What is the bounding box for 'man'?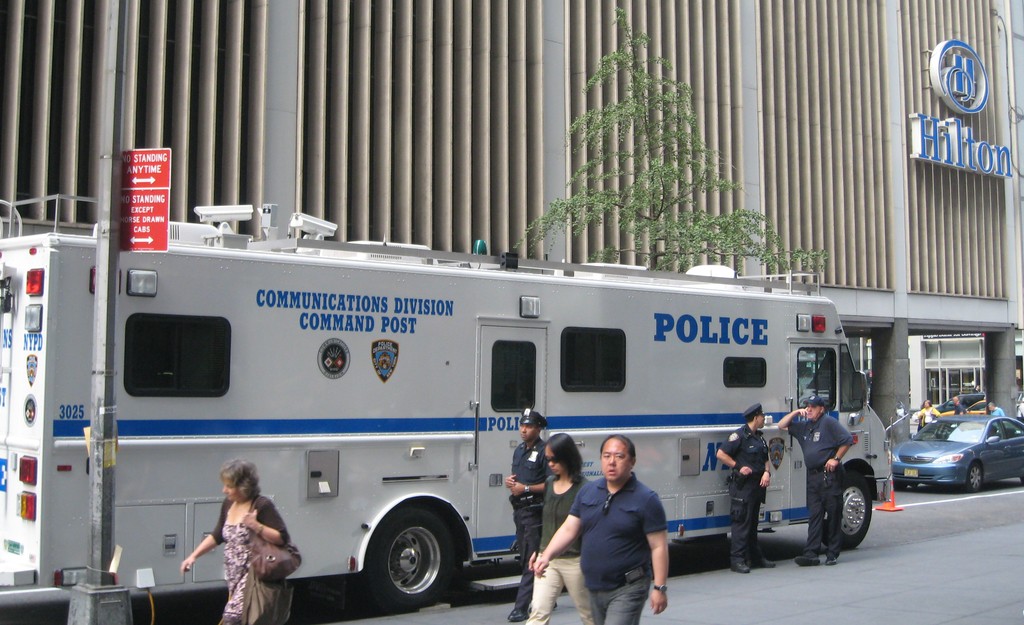
555 446 680 615.
